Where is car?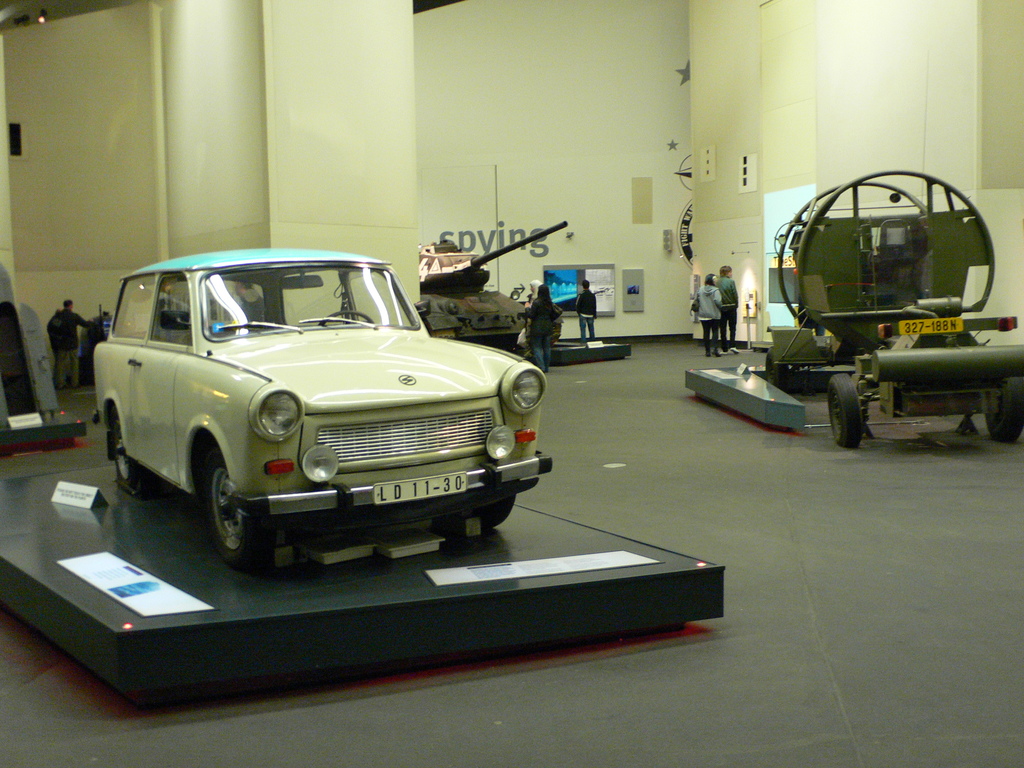
88 246 552 575.
